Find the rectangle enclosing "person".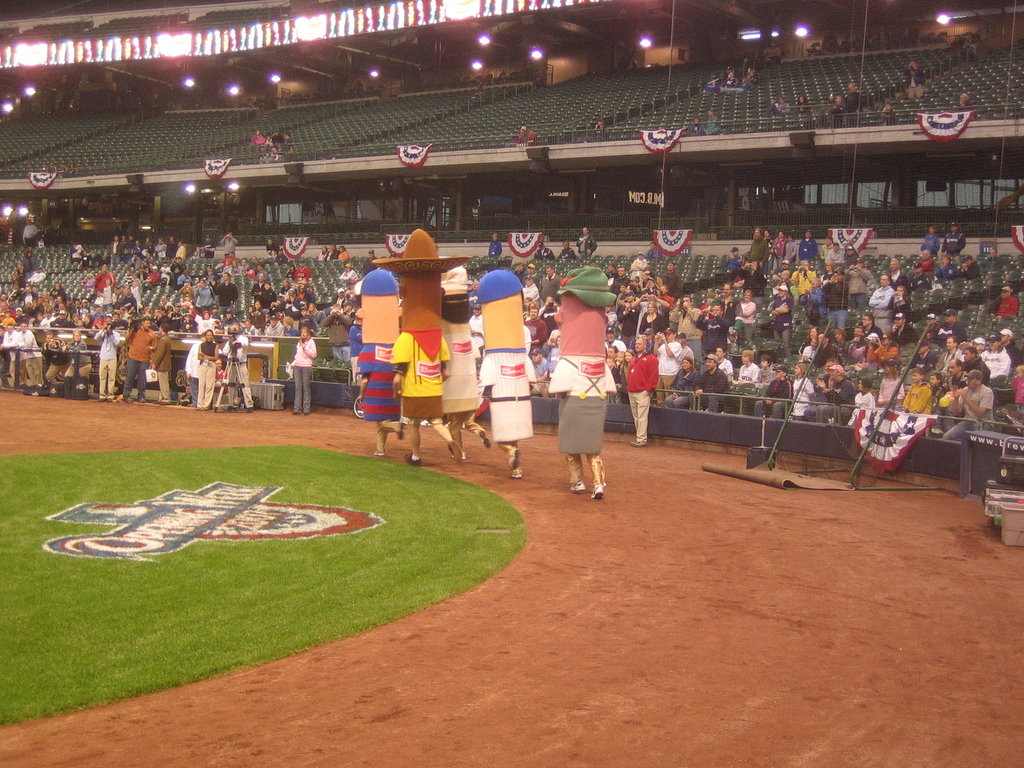
region(0, 225, 1023, 437).
